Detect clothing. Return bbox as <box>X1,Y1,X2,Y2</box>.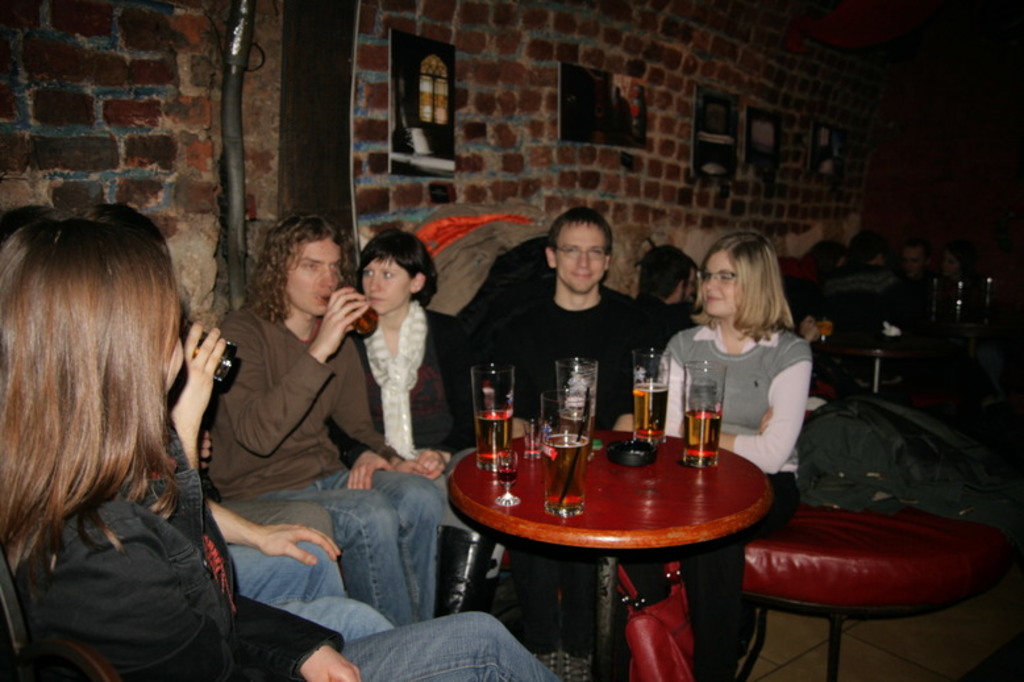
<box>357,304,487,621</box>.
